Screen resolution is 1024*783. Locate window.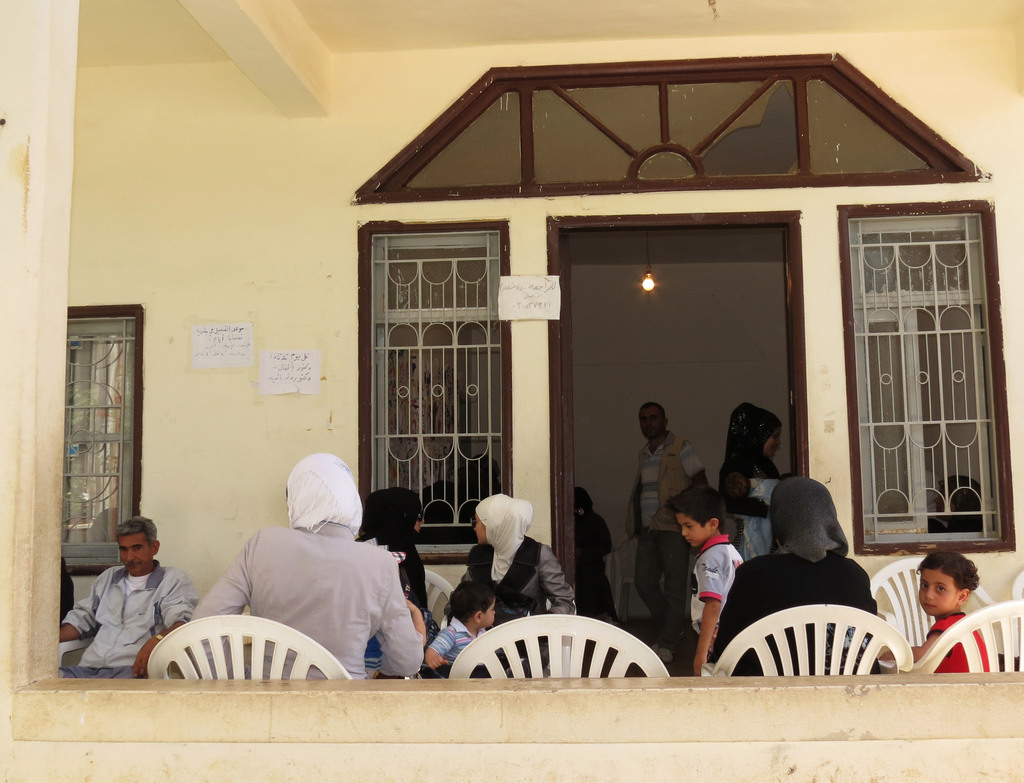
BBox(58, 304, 143, 576).
